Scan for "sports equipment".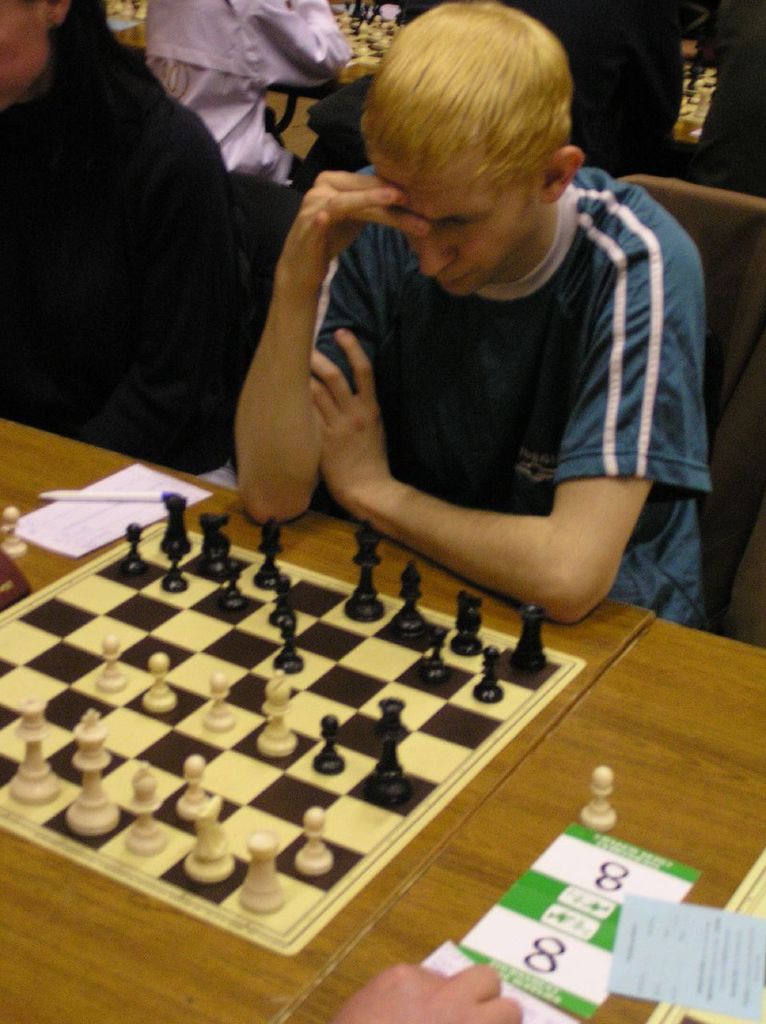
Scan result: [0,502,35,558].
